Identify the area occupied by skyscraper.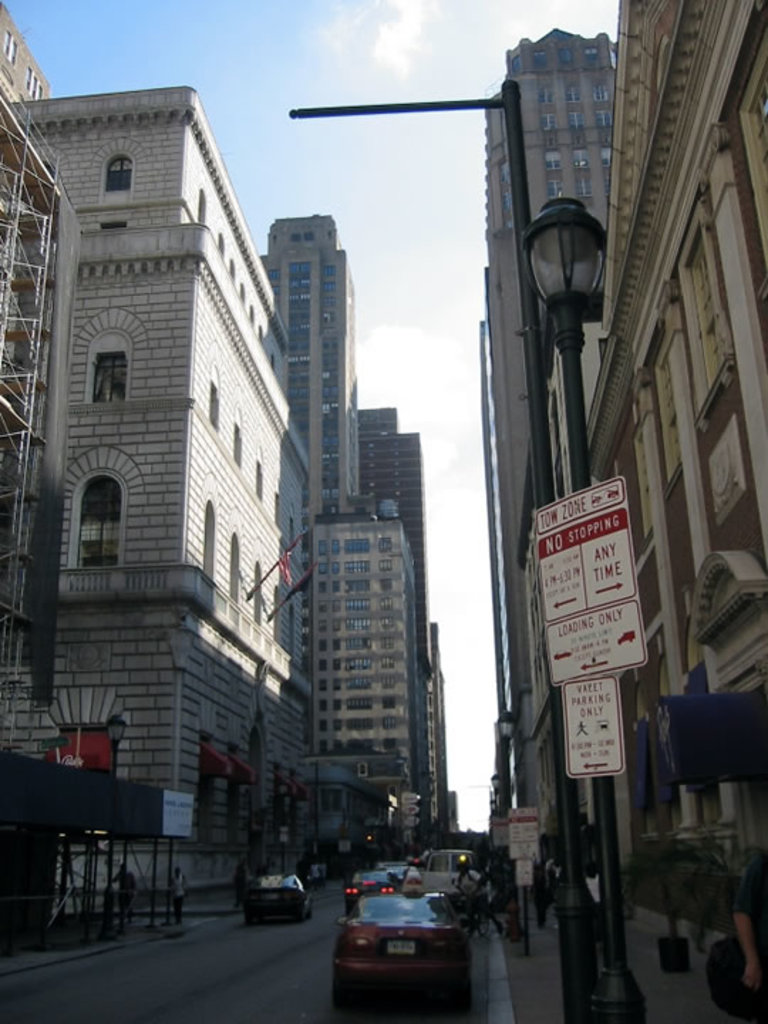
Area: 252/135/441/882.
